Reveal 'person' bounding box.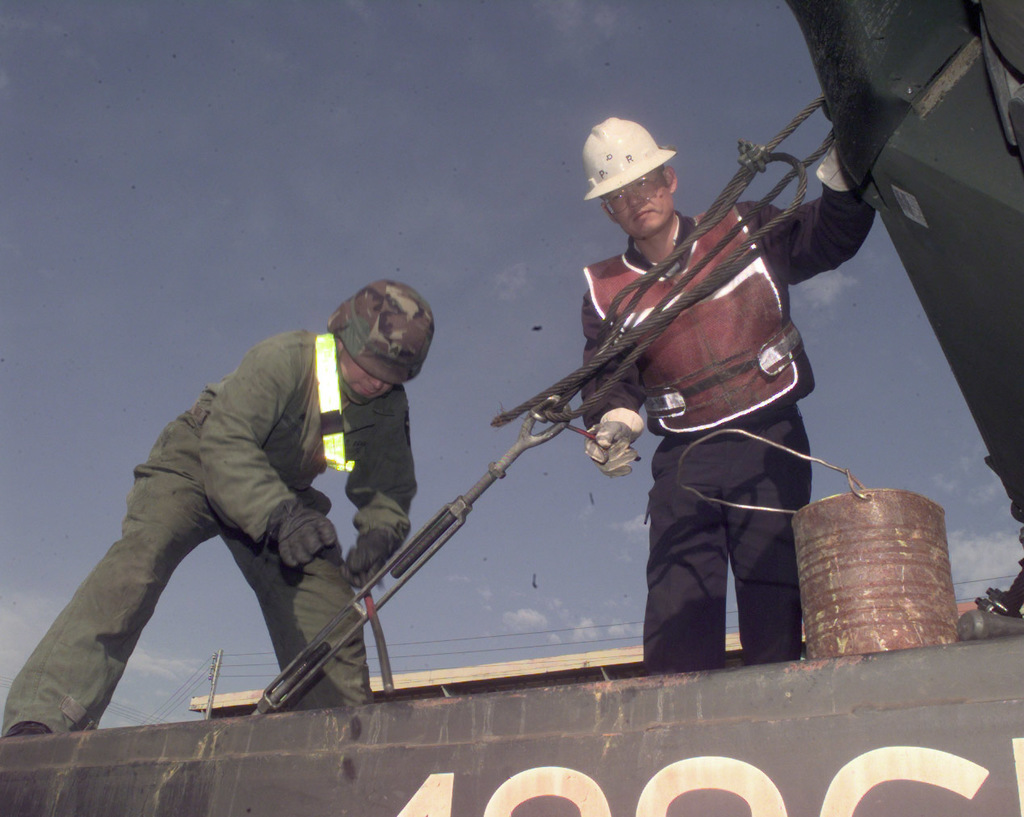
Revealed: (left=581, top=119, right=876, bottom=676).
